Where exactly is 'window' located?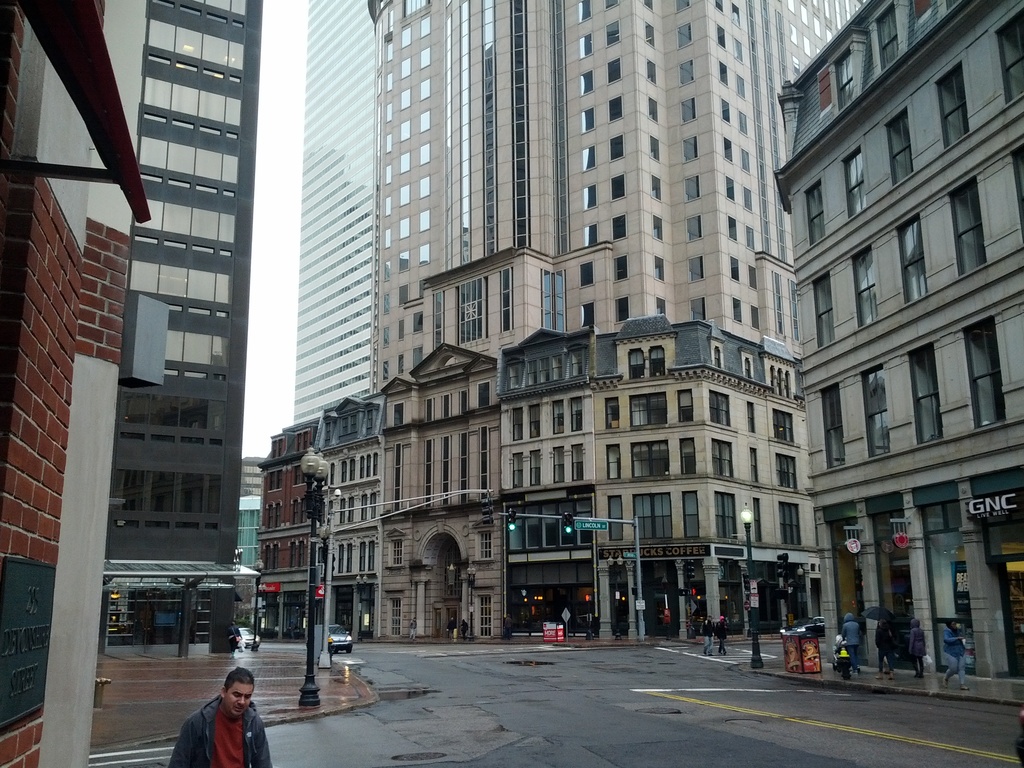
Its bounding box is [x1=417, y1=140, x2=431, y2=164].
